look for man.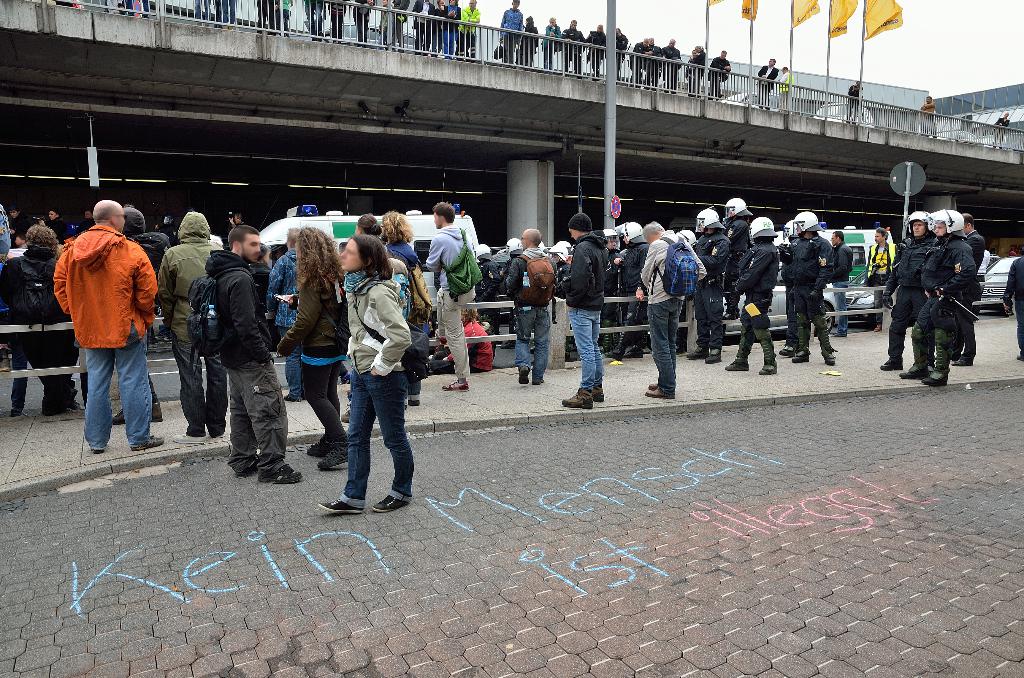
Found: box(687, 206, 731, 364).
